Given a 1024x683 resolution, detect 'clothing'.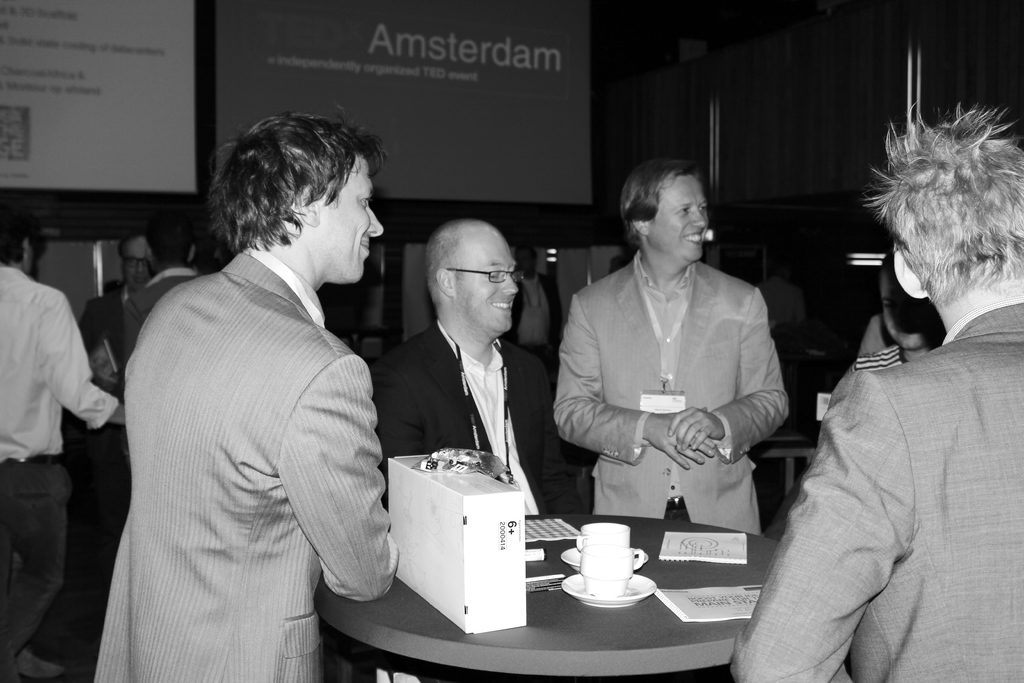
x1=728 y1=297 x2=1023 y2=682.
